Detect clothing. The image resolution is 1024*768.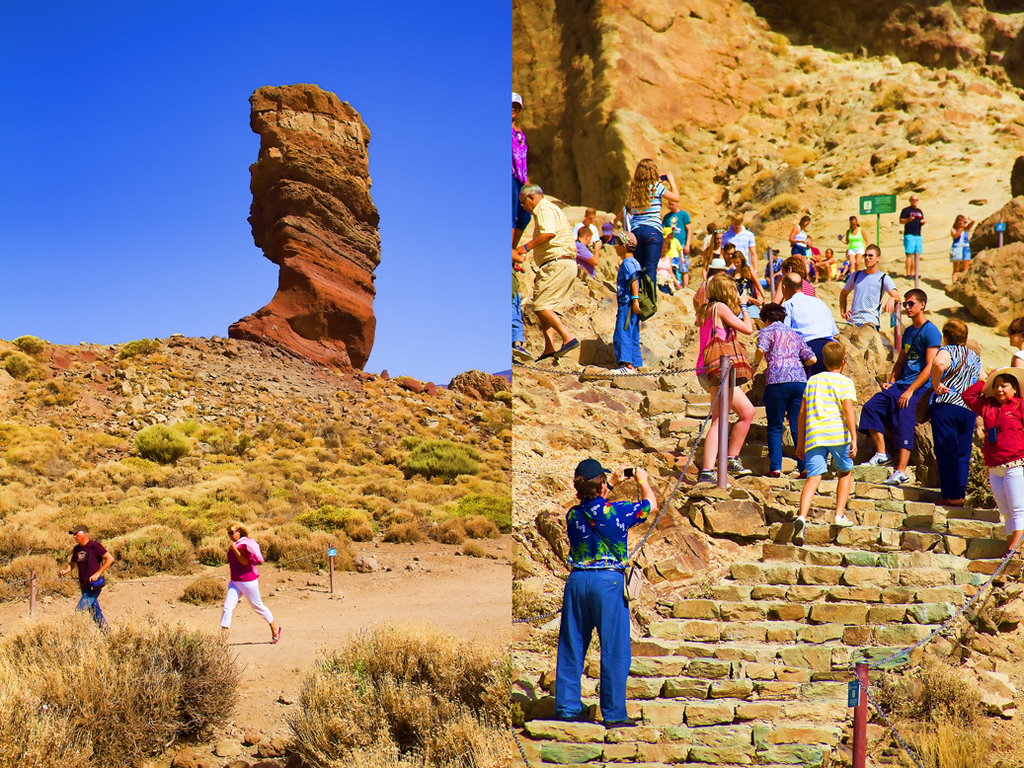
region(948, 222, 973, 275).
